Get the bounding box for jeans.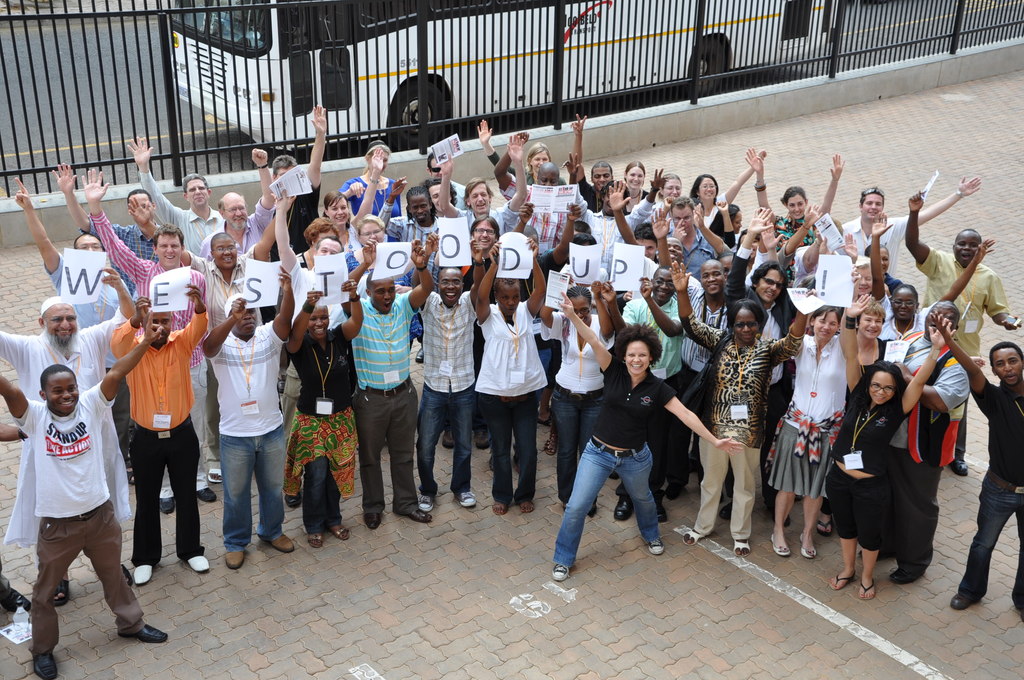
l=34, t=517, r=140, b=651.
